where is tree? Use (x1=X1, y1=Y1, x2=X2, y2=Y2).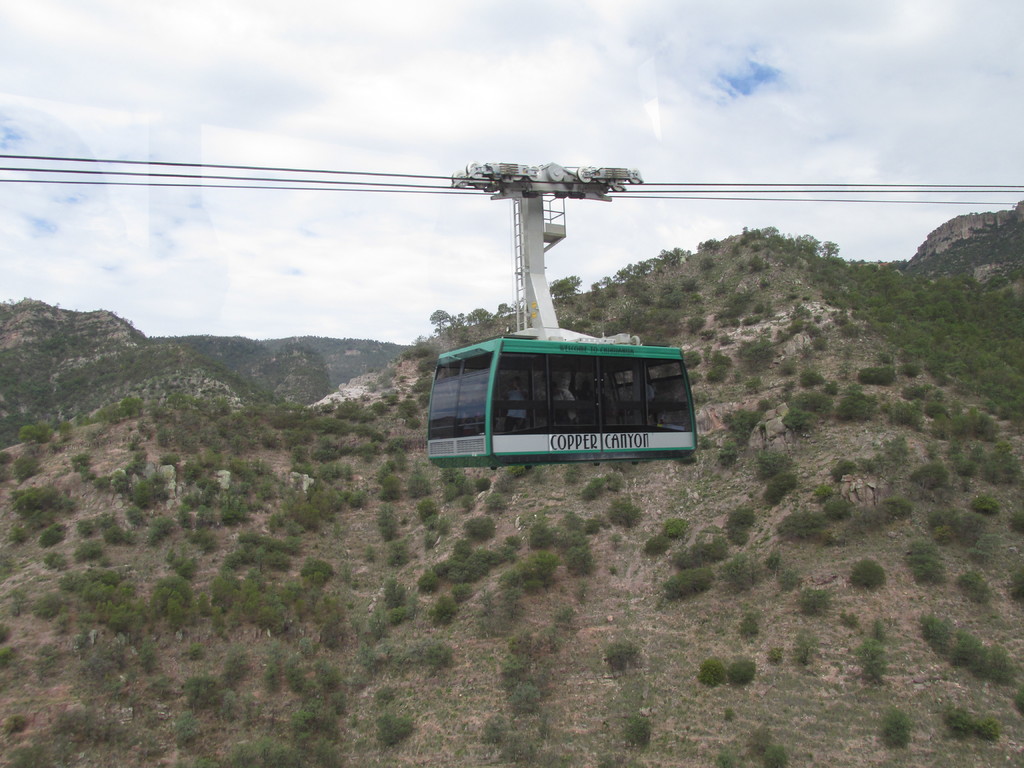
(x1=944, y1=703, x2=999, y2=739).
